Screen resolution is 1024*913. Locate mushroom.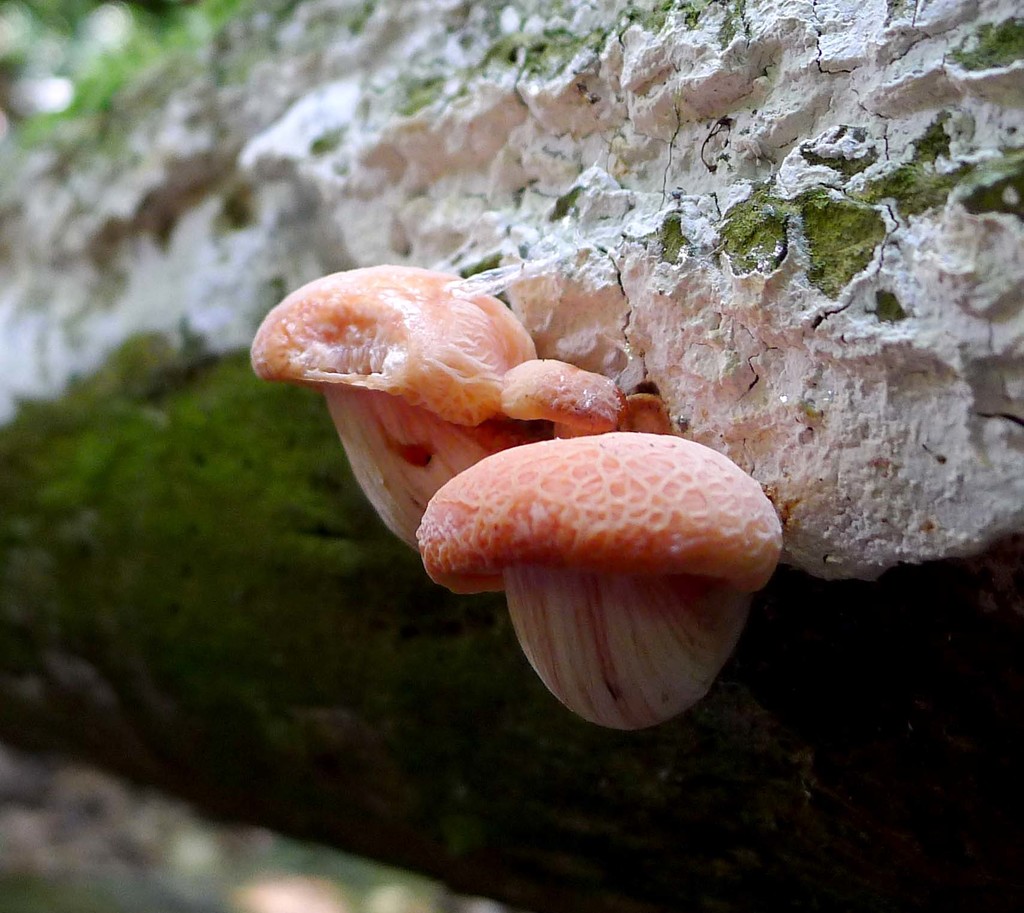
(left=247, top=263, right=557, bottom=545).
